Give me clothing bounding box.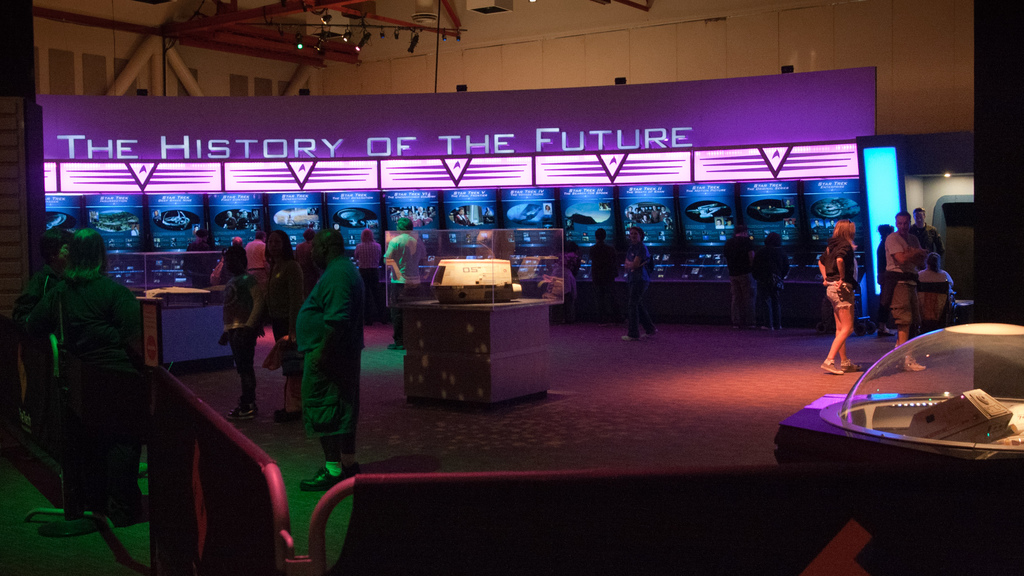
(883,220,938,324).
